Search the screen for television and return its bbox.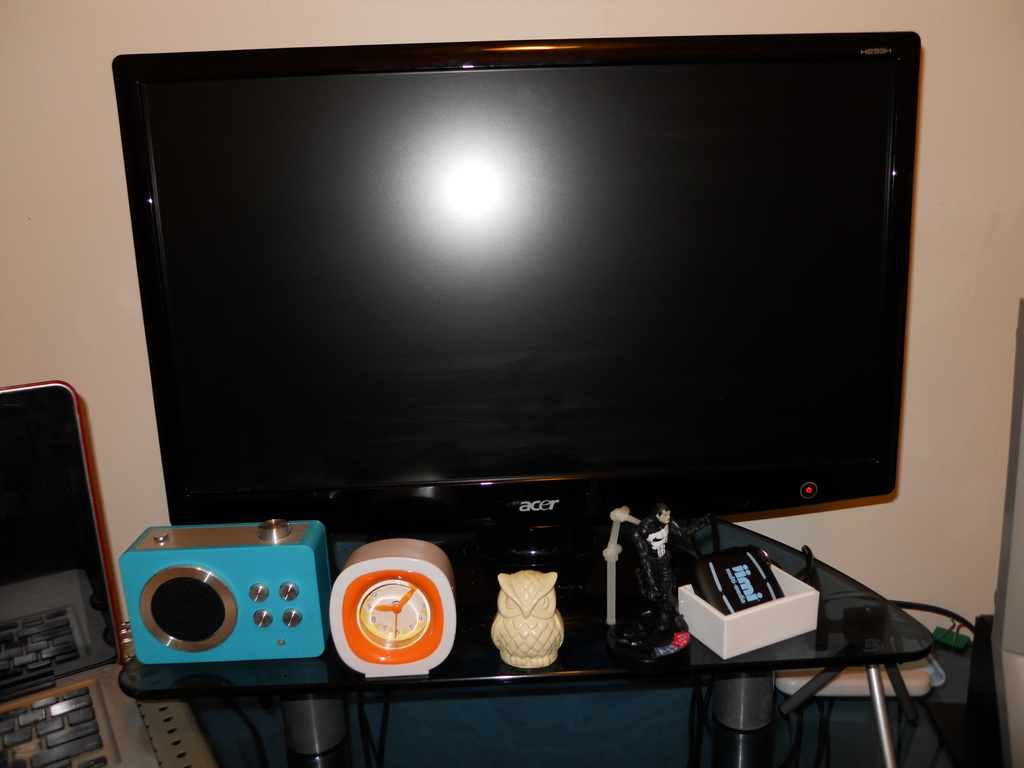
Found: pyautogui.locateOnScreen(111, 31, 922, 588).
